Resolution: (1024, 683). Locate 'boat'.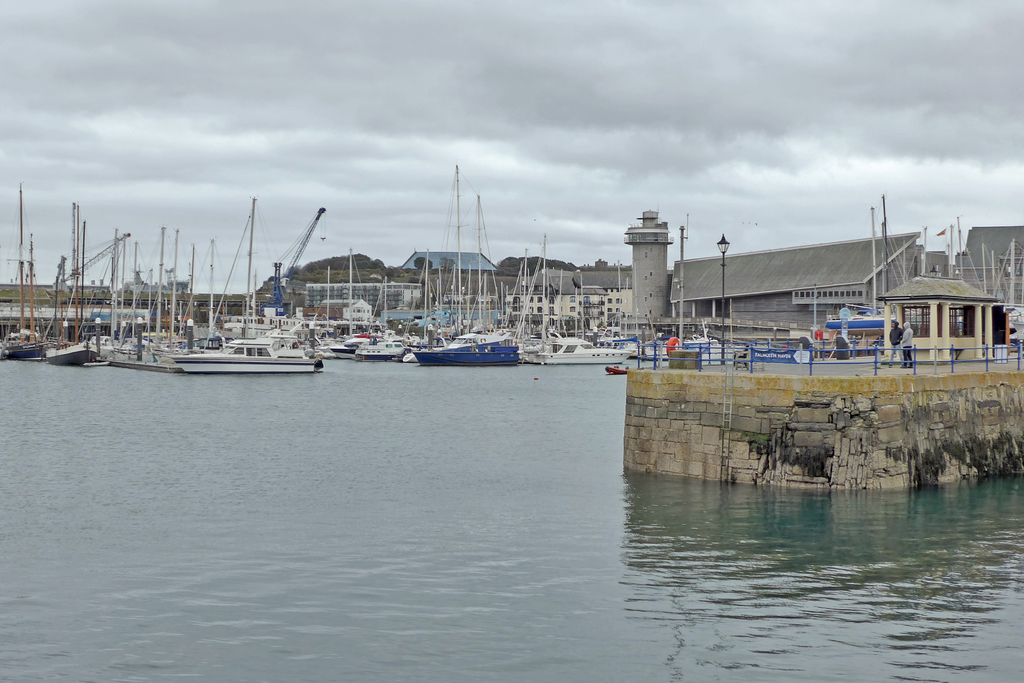
0:183:38:358.
